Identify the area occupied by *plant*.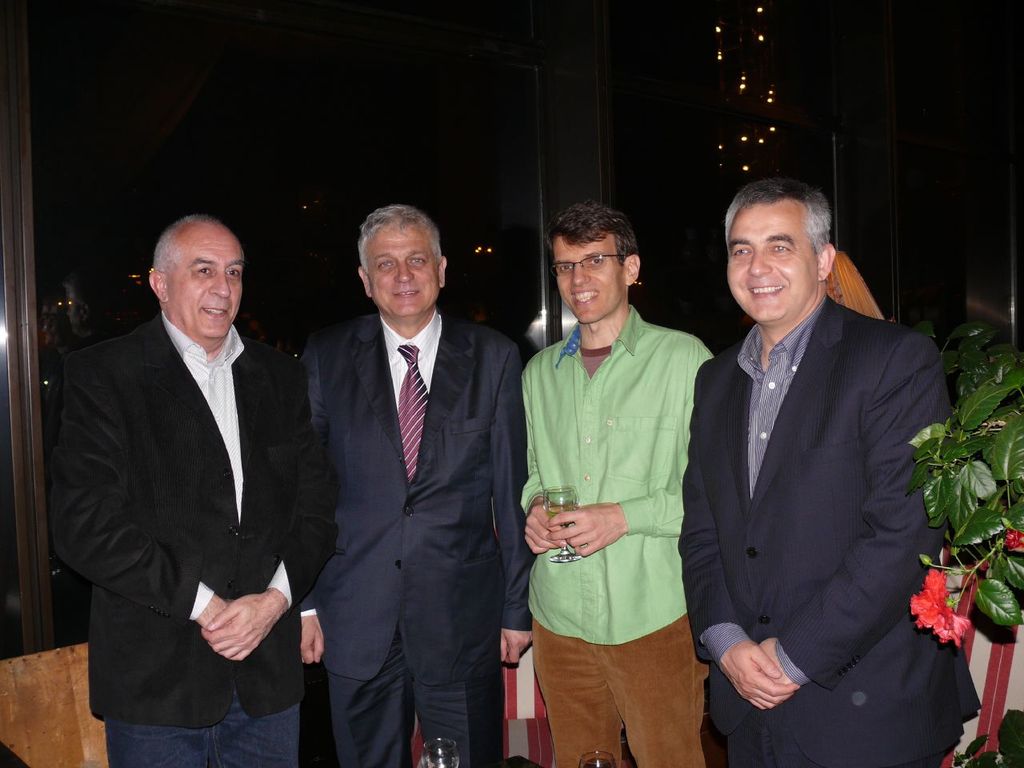
Area: {"x1": 899, "y1": 298, "x2": 1023, "y2": 674}.
